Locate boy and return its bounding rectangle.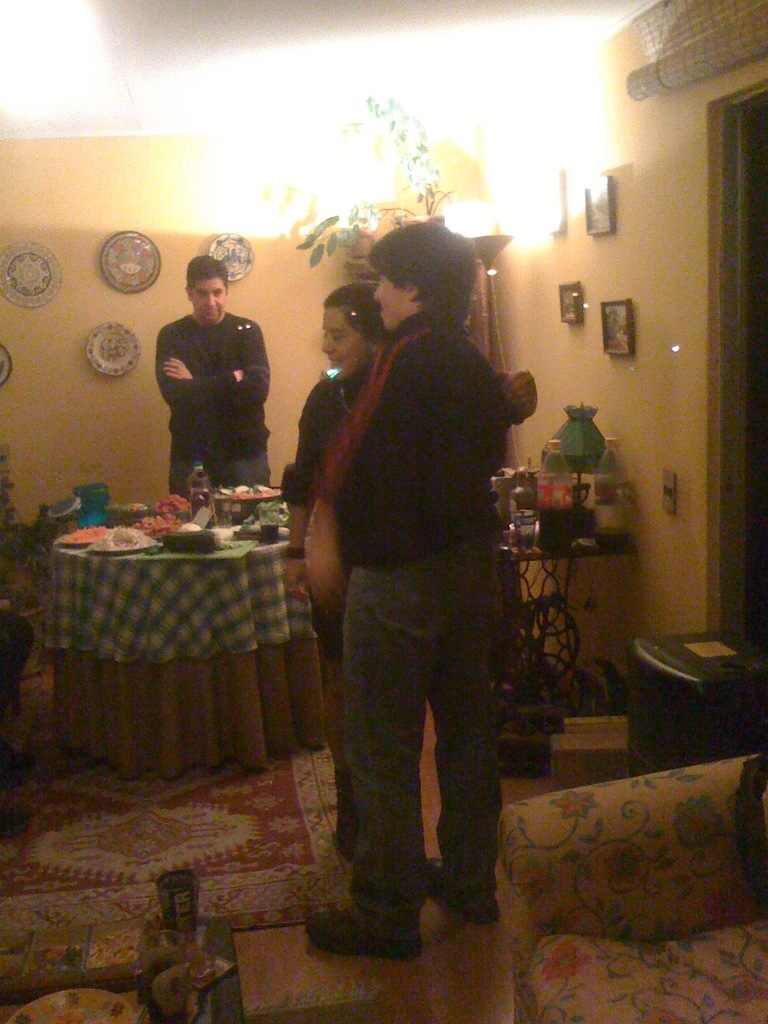
bbox=(305, 223, 508, 963).
